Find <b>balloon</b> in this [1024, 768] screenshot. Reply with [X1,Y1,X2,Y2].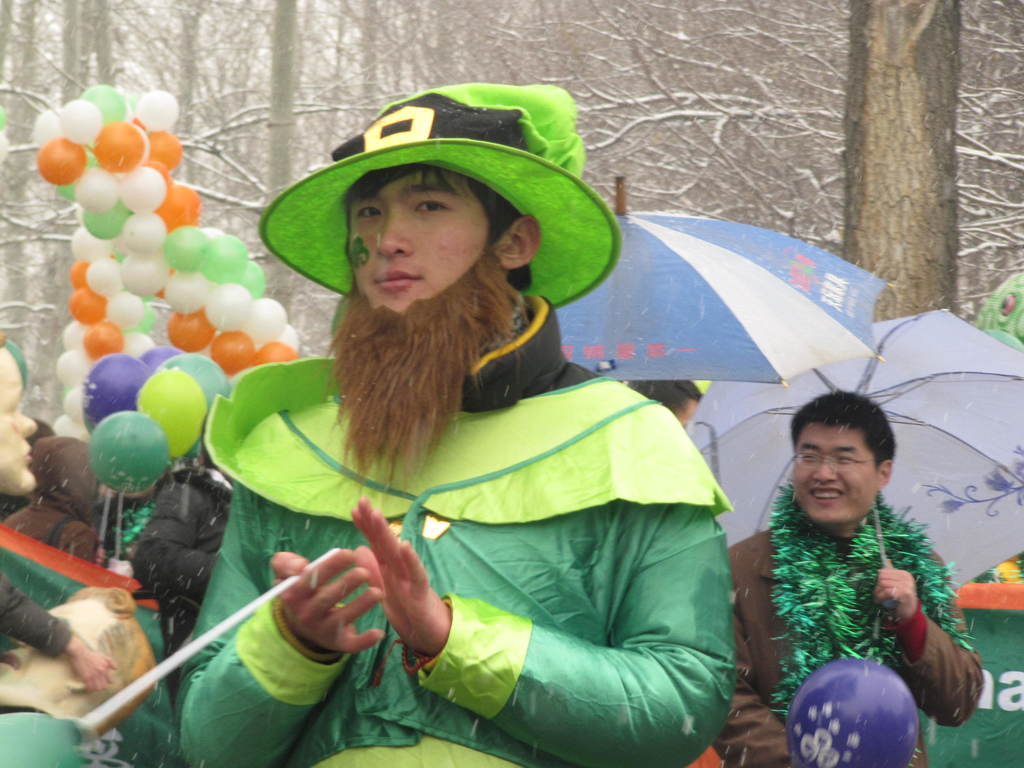
[86,84,117,129].
